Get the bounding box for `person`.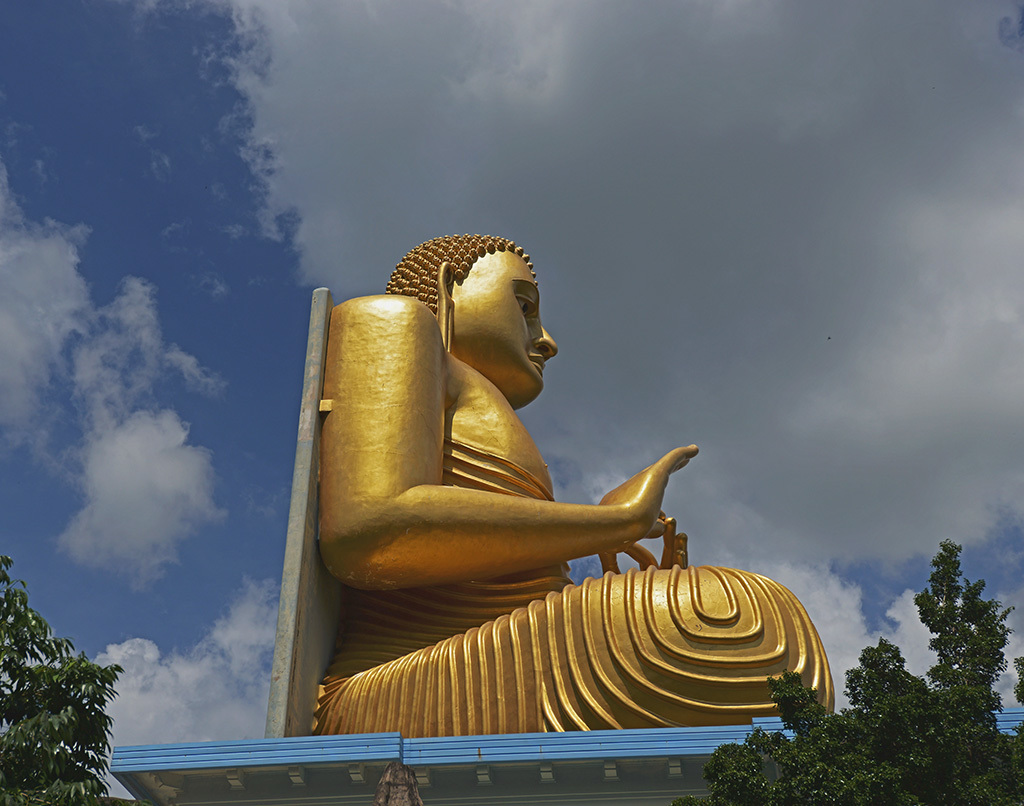
Rect(368, 248, 755, 718).
